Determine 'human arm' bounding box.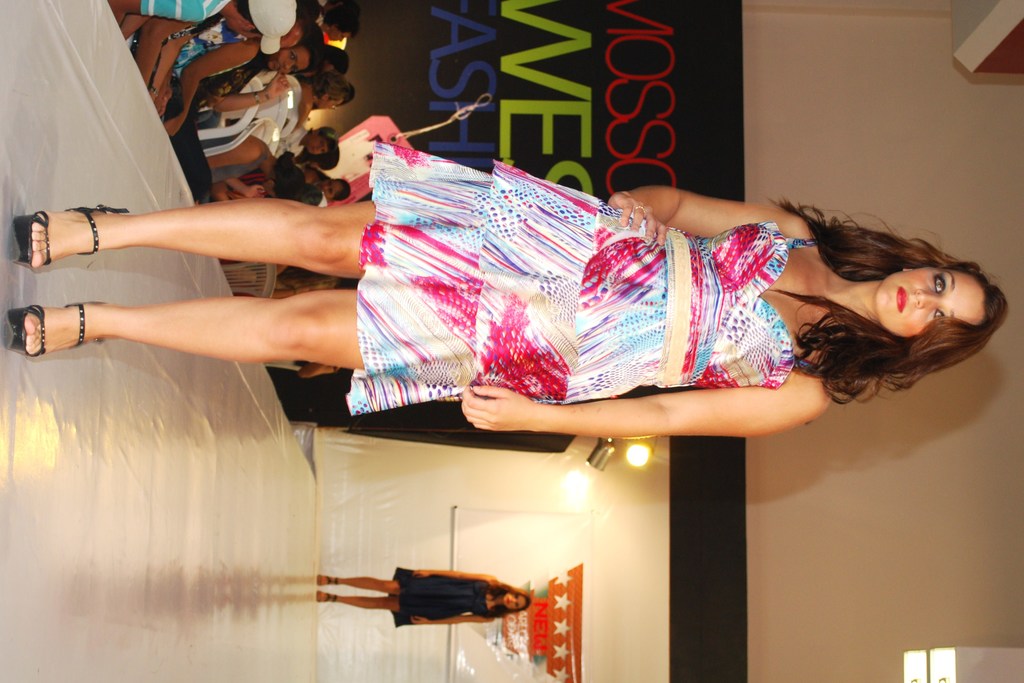
Determined: [x1=106, y1=0, x2=143, y2=25].
